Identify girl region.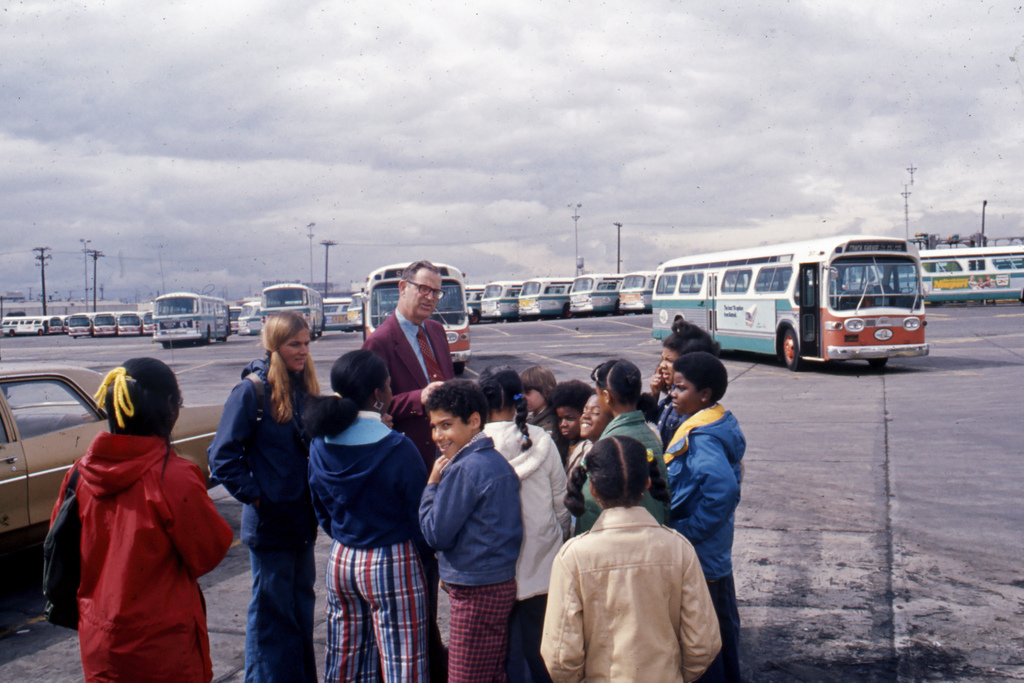
Region: x1=209 y1=315 x2=321 y2=682.
